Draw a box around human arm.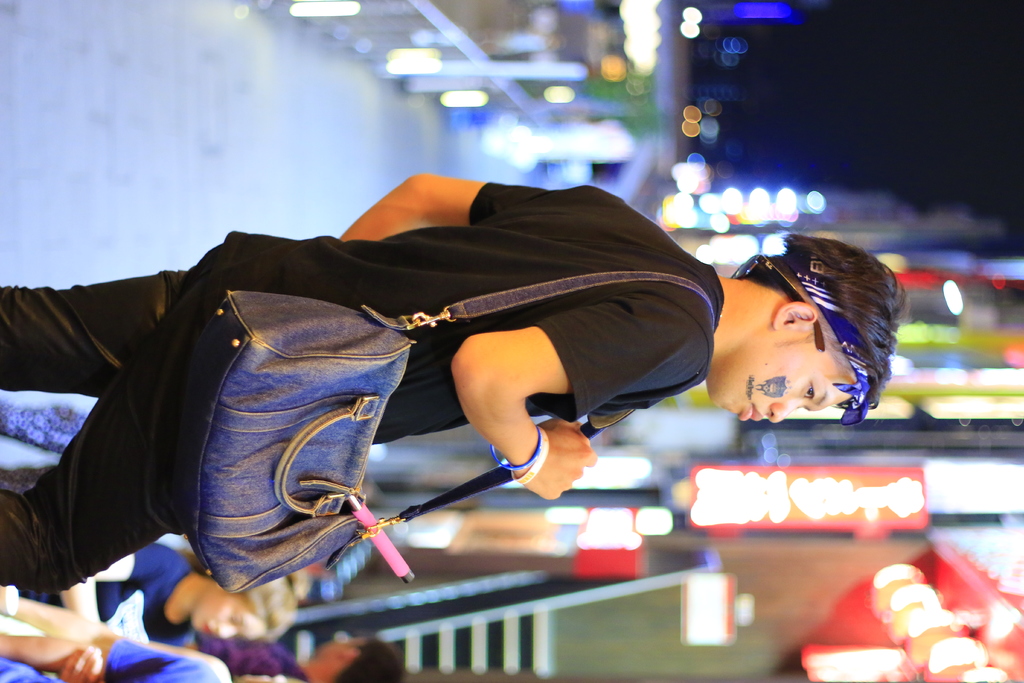
box=[444, 295, 712, 502].
